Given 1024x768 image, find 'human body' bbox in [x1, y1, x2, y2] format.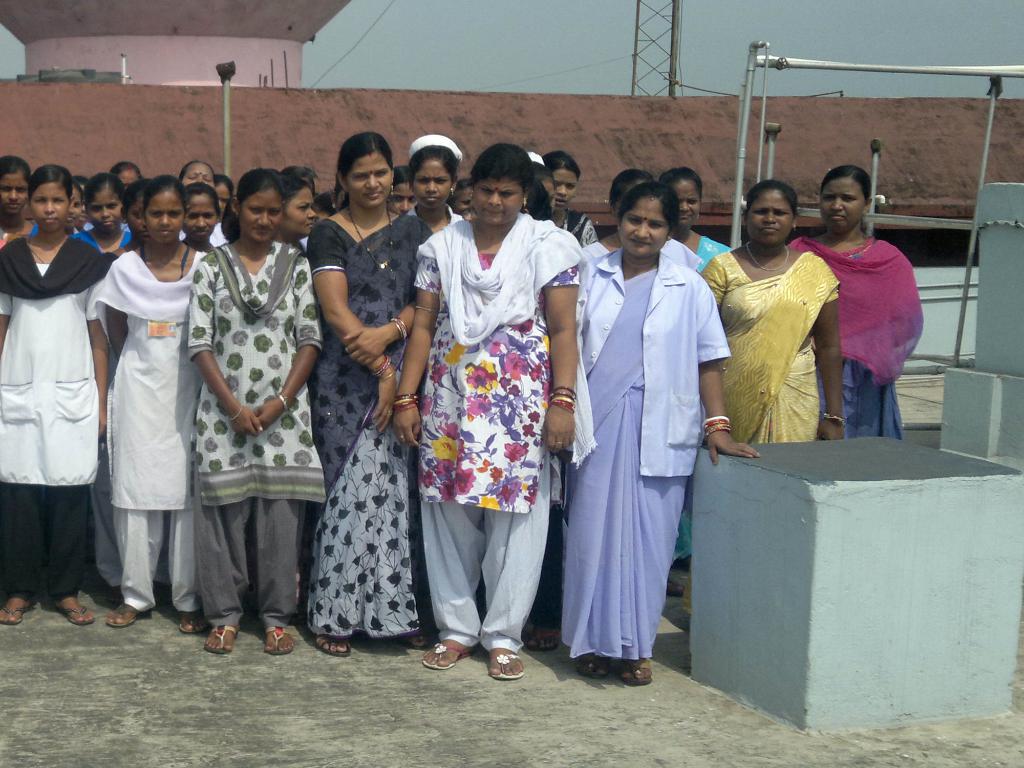
[397, 148, 559, 657].
